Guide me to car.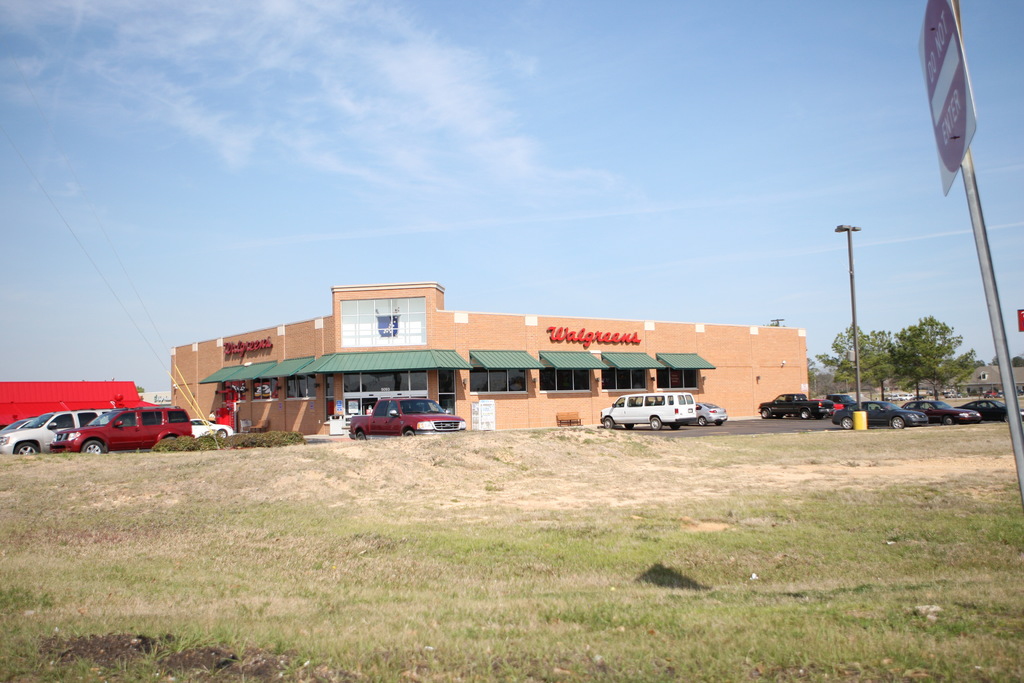
Guidance: 44:402:184:457.
